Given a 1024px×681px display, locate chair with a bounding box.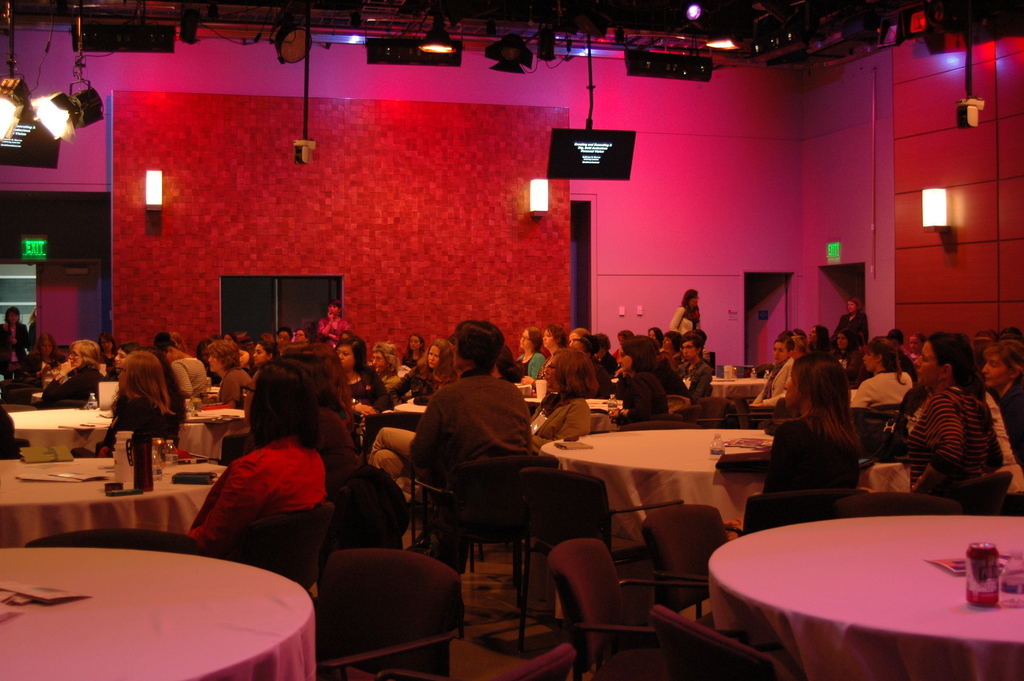
Located: (733,361,756,381).
